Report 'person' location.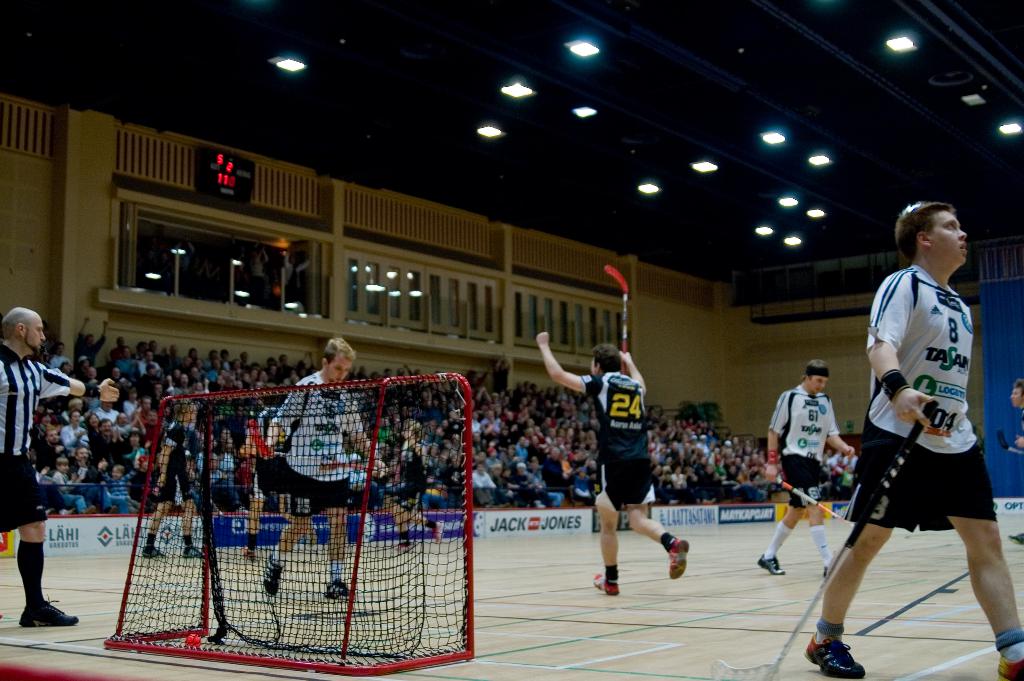
Report: [140, 399, 204, 564].
